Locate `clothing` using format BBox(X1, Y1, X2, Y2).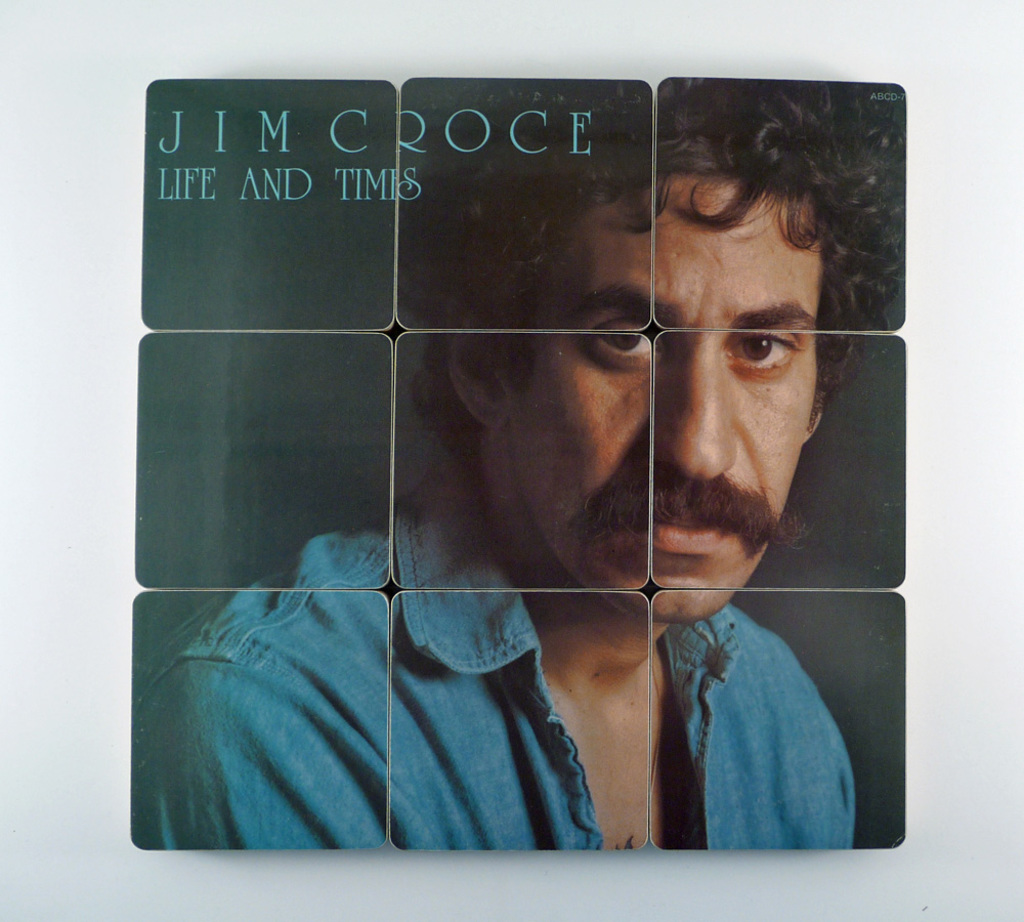
BBox(122, 445, 891, 861).
